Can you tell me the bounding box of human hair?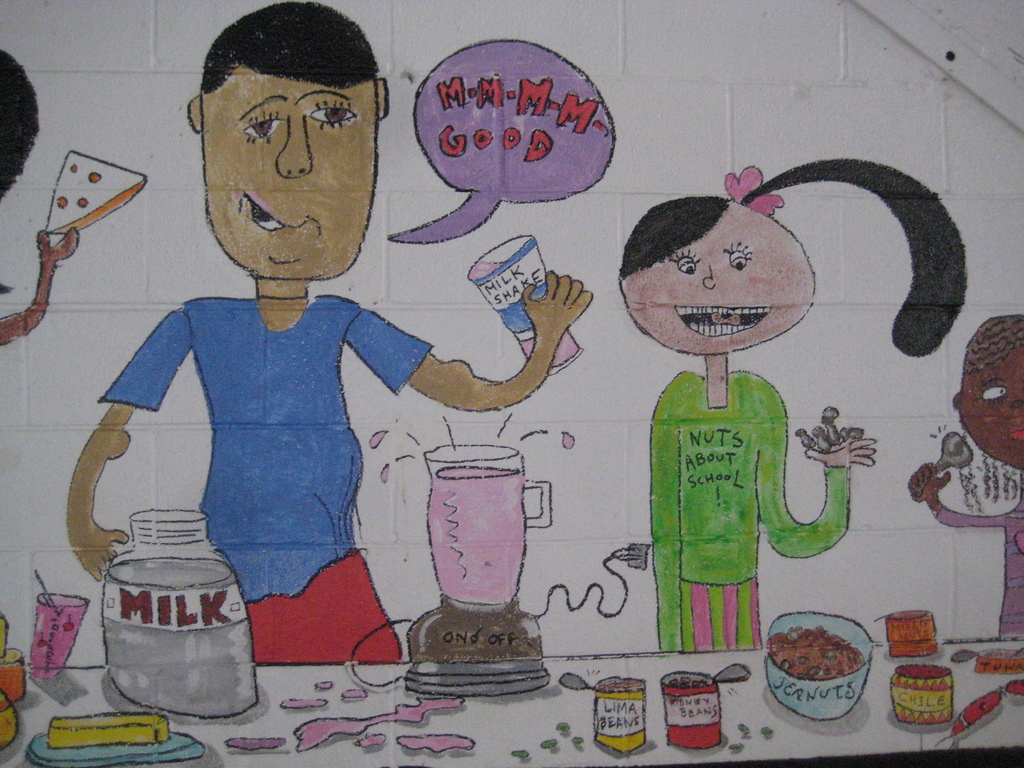
left=614, top=156, right=968, bottom=358.
